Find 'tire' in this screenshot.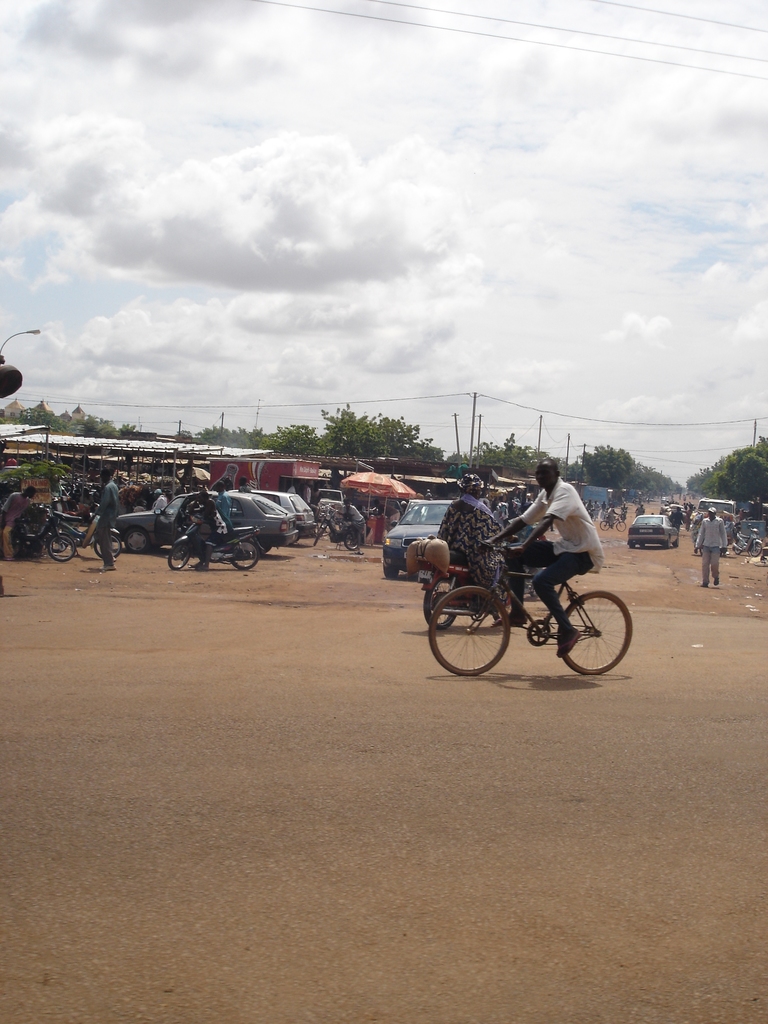
The bounding box for 'tire' is {"x1": 599, "y1": 519, "x2": 611, "y2": 529}.
